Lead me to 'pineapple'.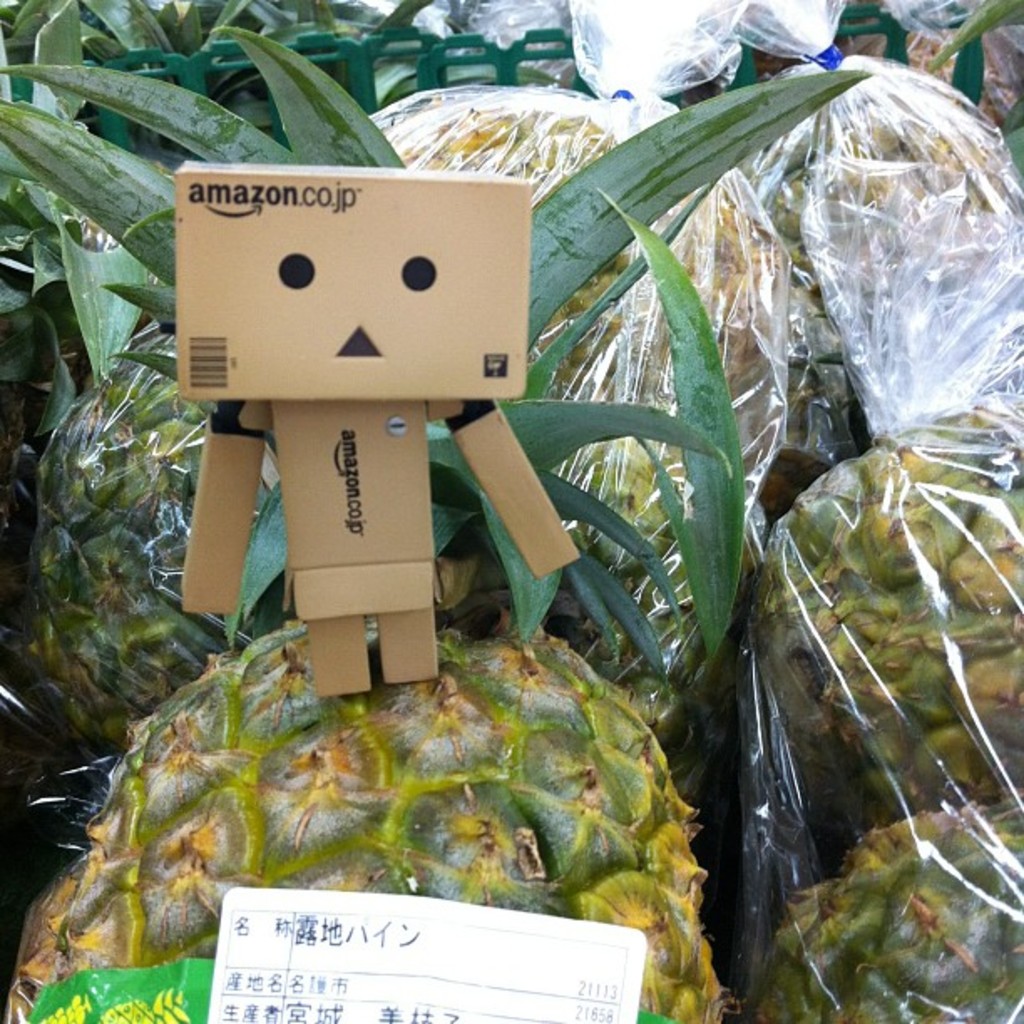
Lead to detection(365, 85, 773, 696).
